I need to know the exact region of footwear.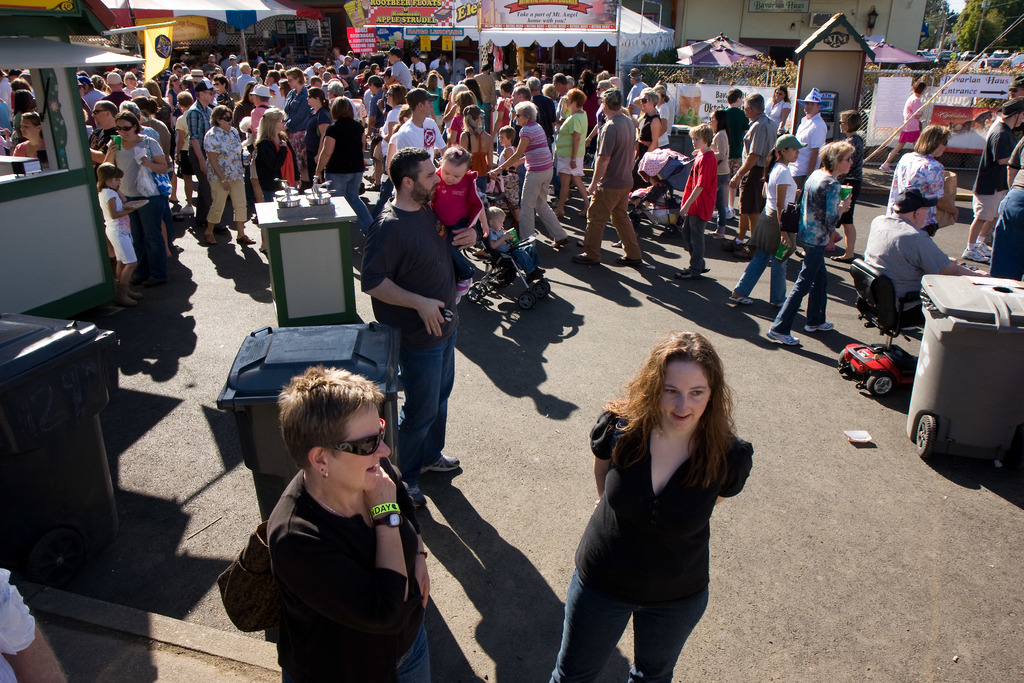
Region: <bbox>696, 267, 713, 274</bbox>.
